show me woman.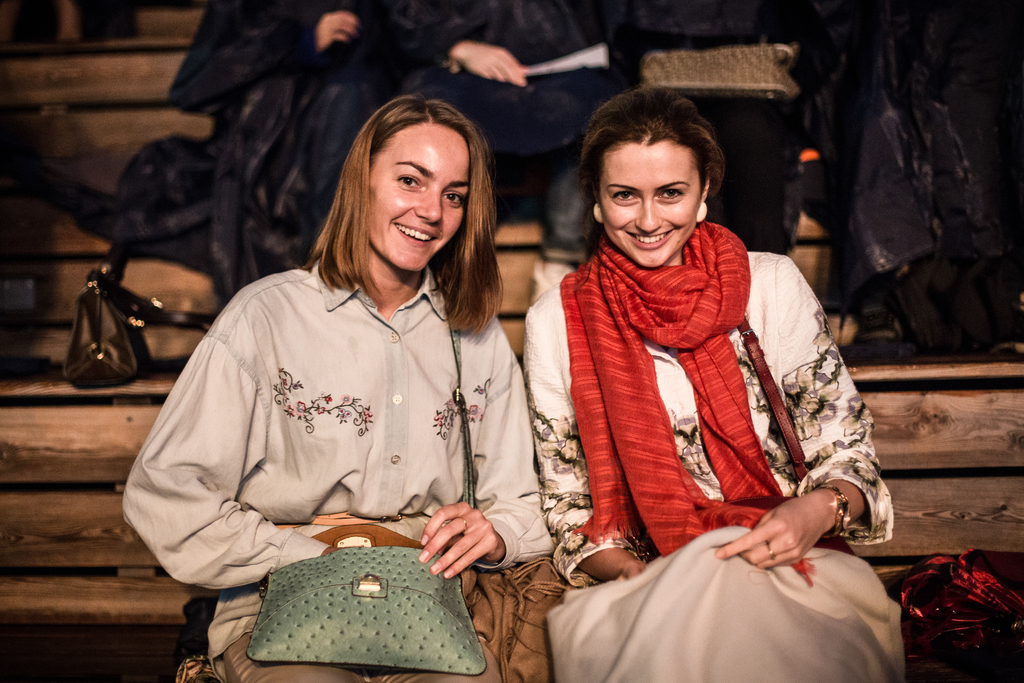
woman is here: region(148, 88, 548, 655).
